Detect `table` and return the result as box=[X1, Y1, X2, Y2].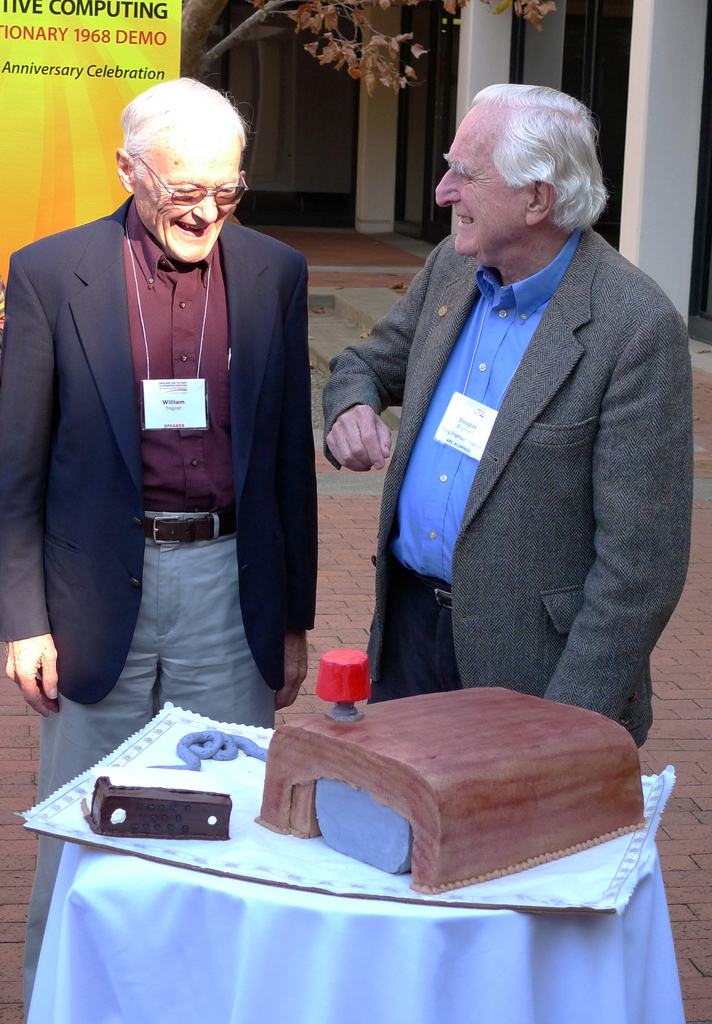
box=[18, 690, 701, 1023].
